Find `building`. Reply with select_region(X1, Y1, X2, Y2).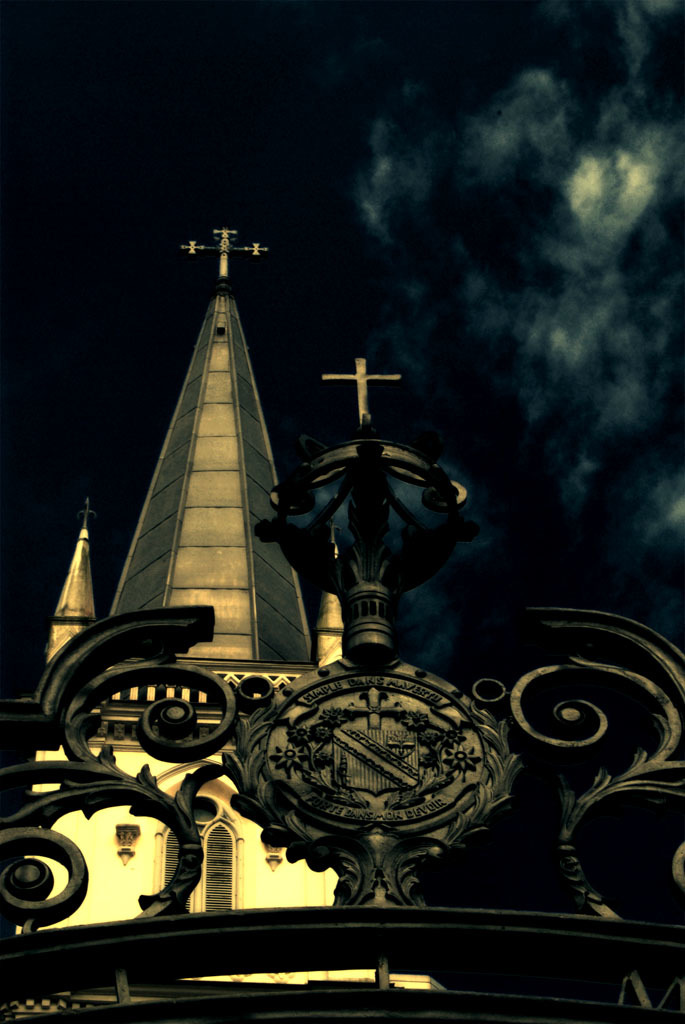
select_region(0, 228, 463, 1023).
